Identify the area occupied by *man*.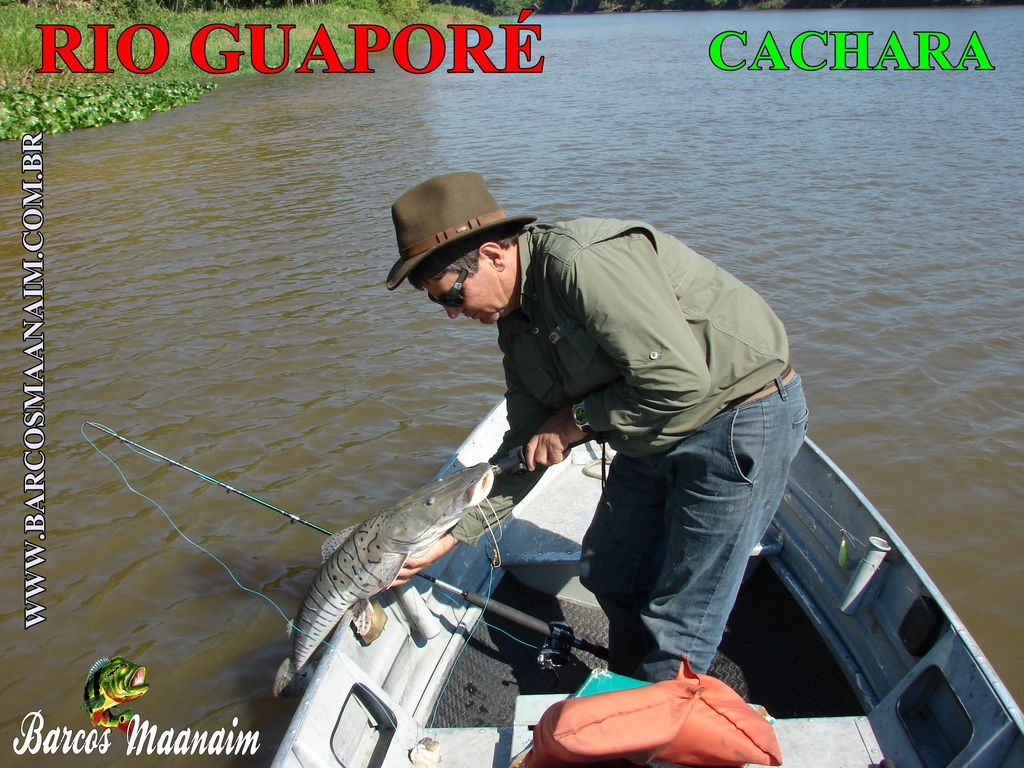
Area: detection(413, 221, 806, 687).
